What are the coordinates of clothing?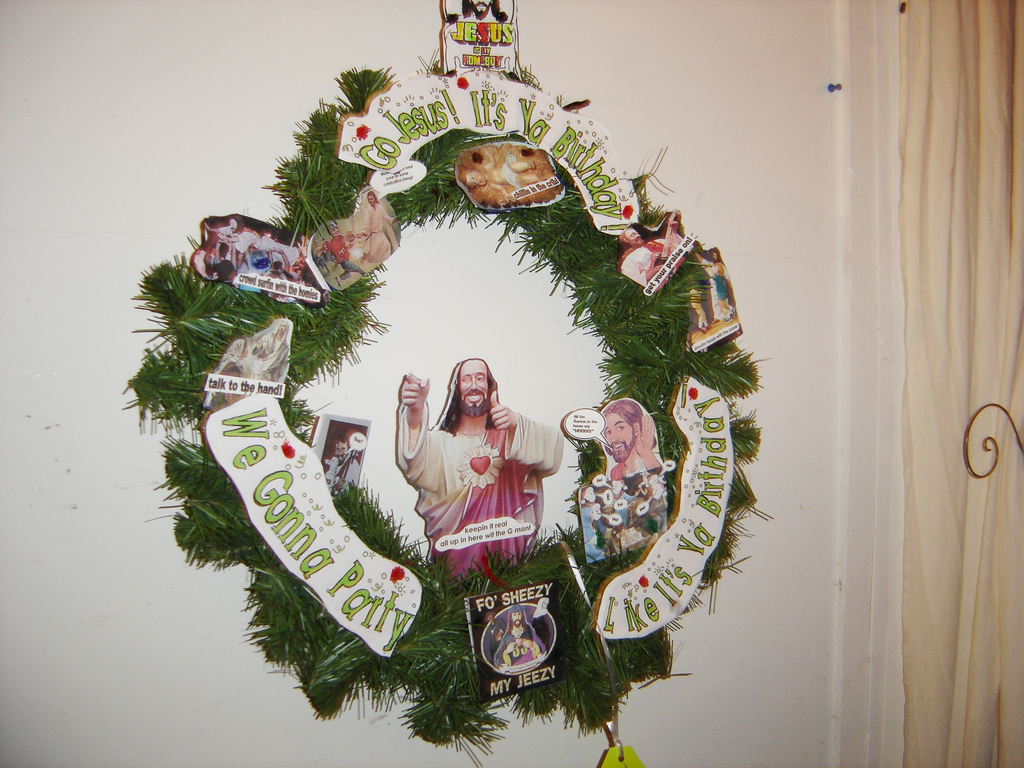
bbox(418, 374, 561, 601).
